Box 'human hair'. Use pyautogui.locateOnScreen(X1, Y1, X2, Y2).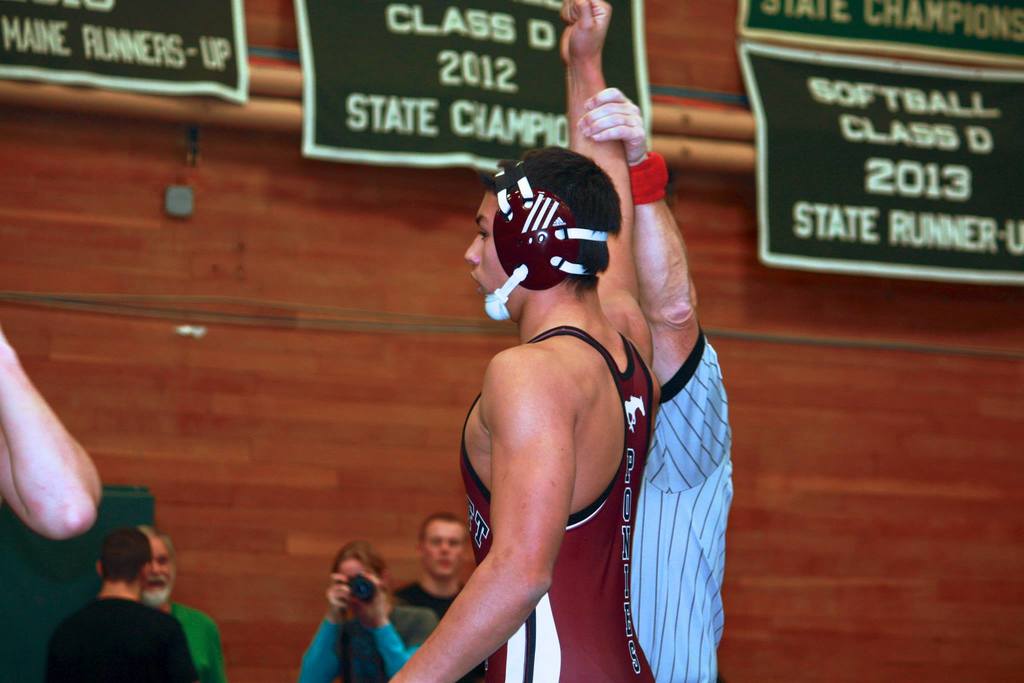
pyautogui.locateOnScreen(418, 510, 467, 552).
